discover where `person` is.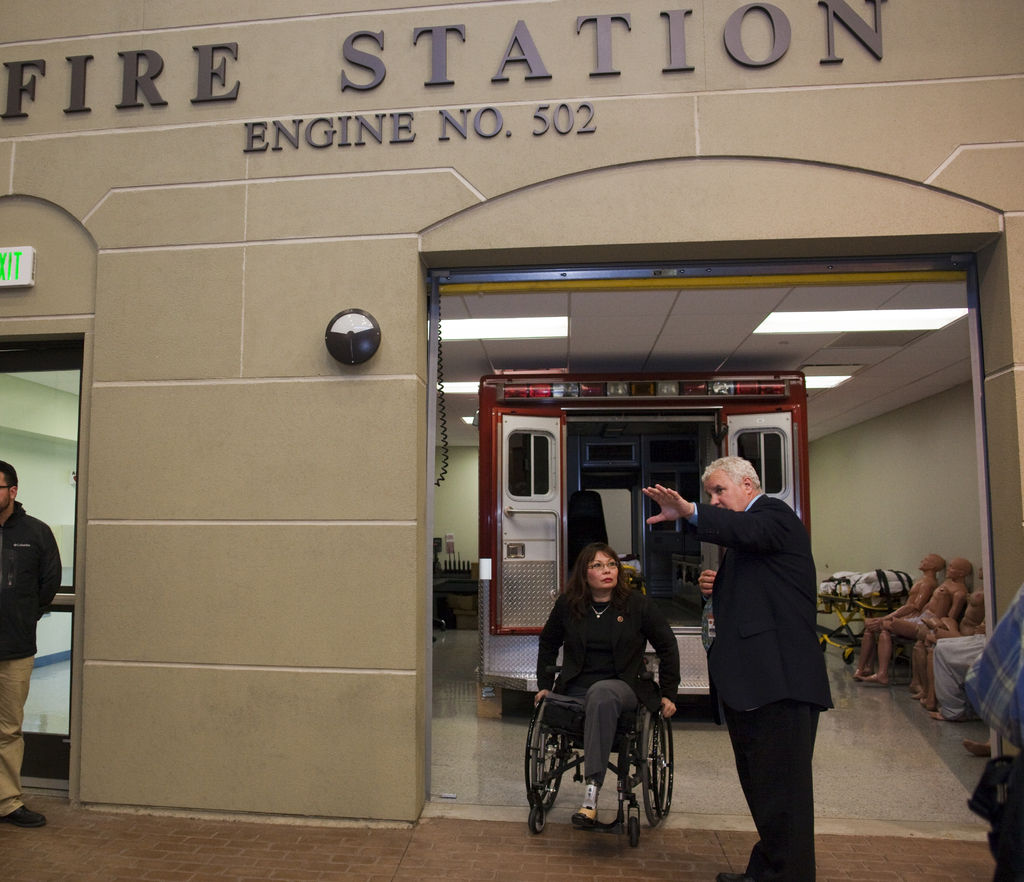
Discovered at box(918, 568, 984, 706).
